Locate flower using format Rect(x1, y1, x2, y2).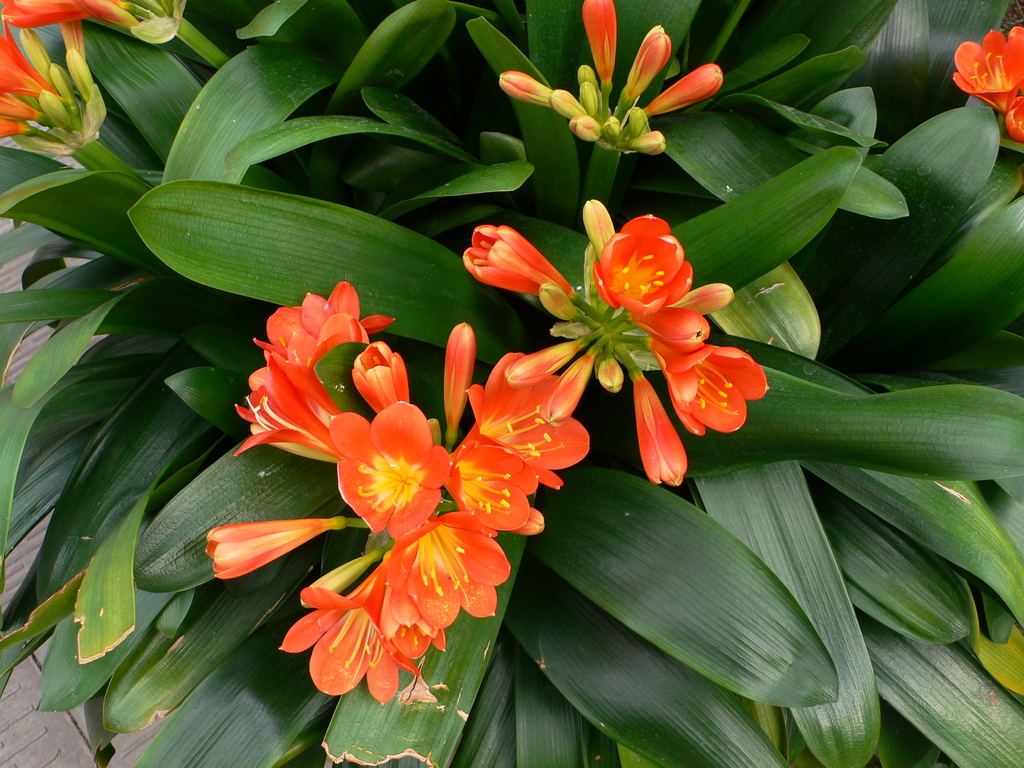
Rect(230, 285, 584, 708).
